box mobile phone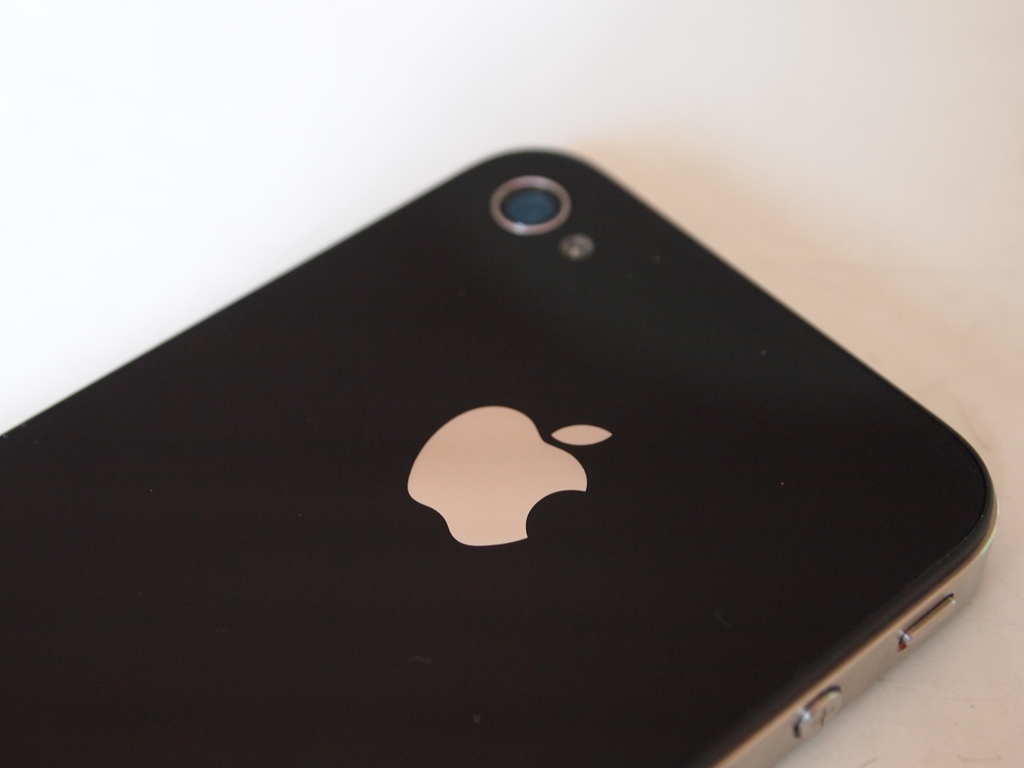
region(0, 147, 1003, 767)
